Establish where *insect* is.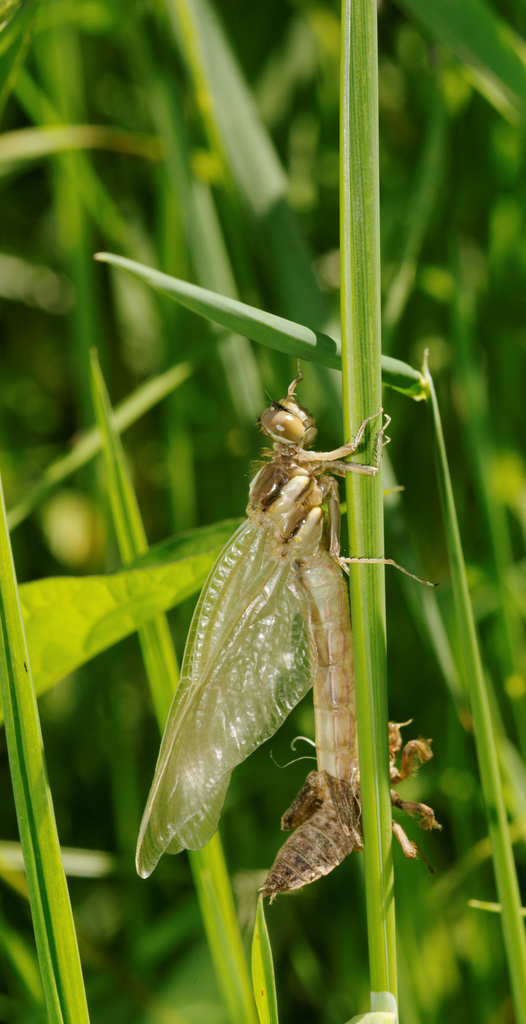
Established at locate(131, 353, 445, 907).
